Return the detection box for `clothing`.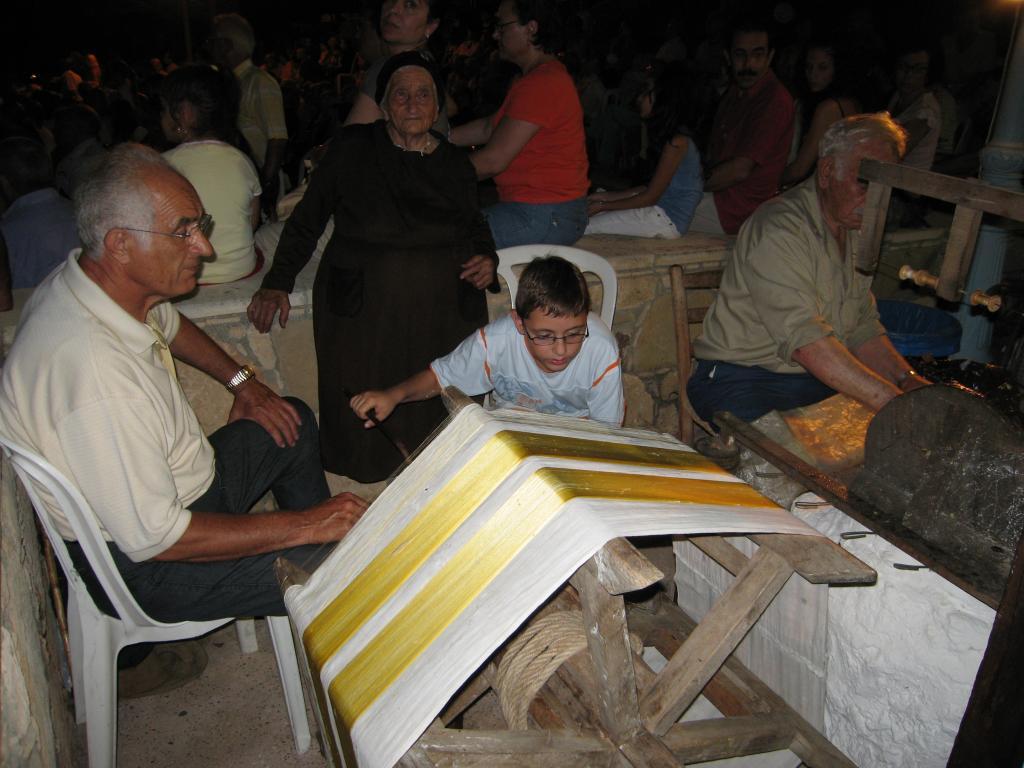
{"left": 888, "top": 90, "right": 946, "bottom": 214}.
